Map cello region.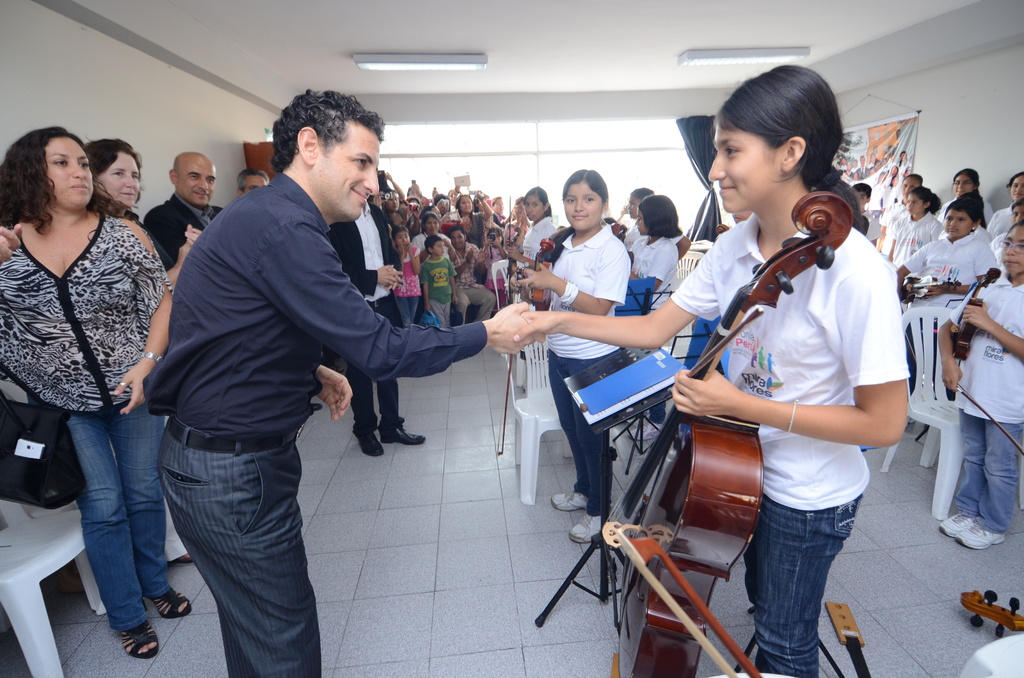
Mapped to (left=611, top=193, right=852, bottom=677).
